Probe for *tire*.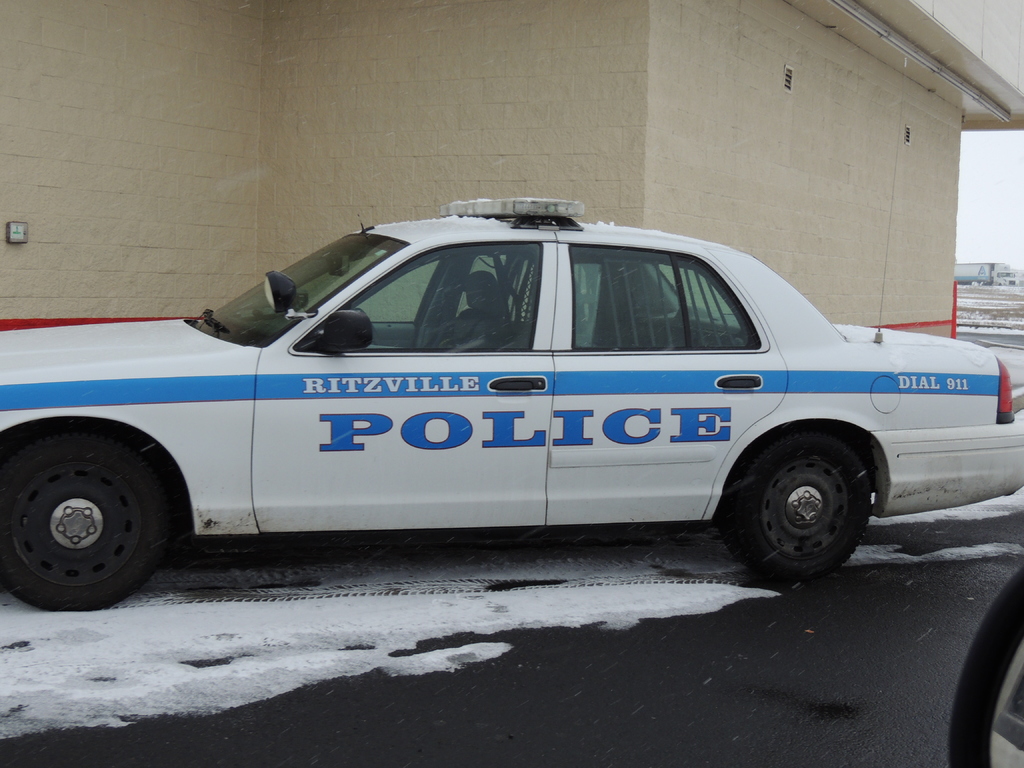
Probe result: <region>944, 562, 1023, 767</region>.
